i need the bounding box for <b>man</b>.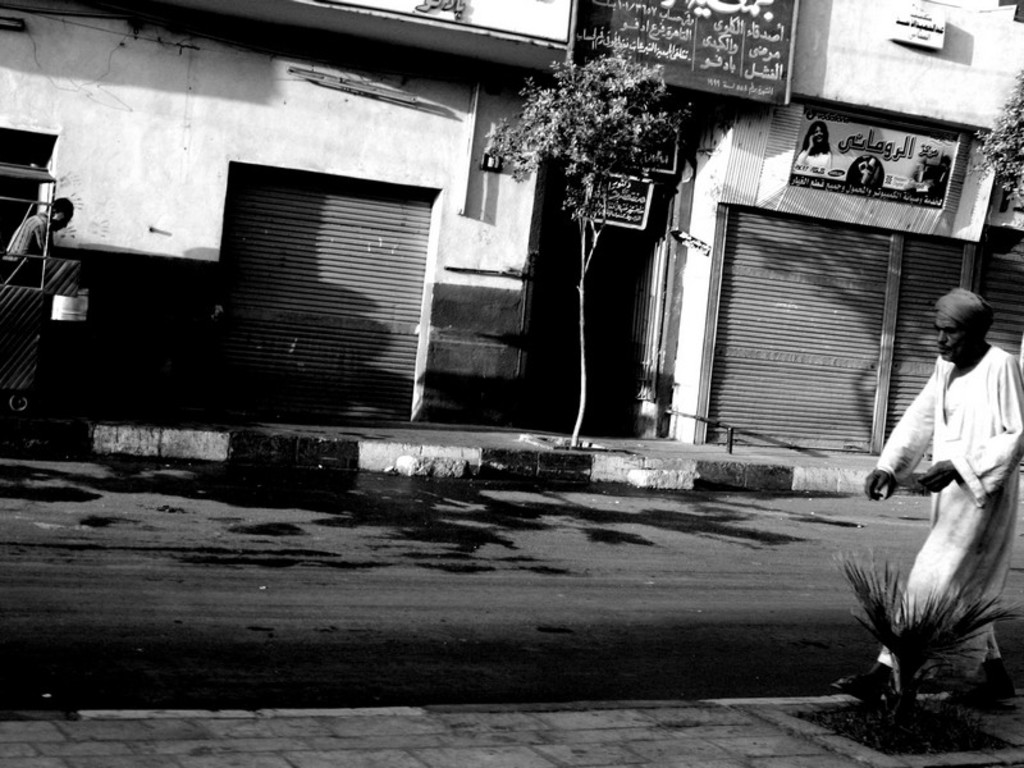
Here it is: crop(0, 196, 70, 264).
